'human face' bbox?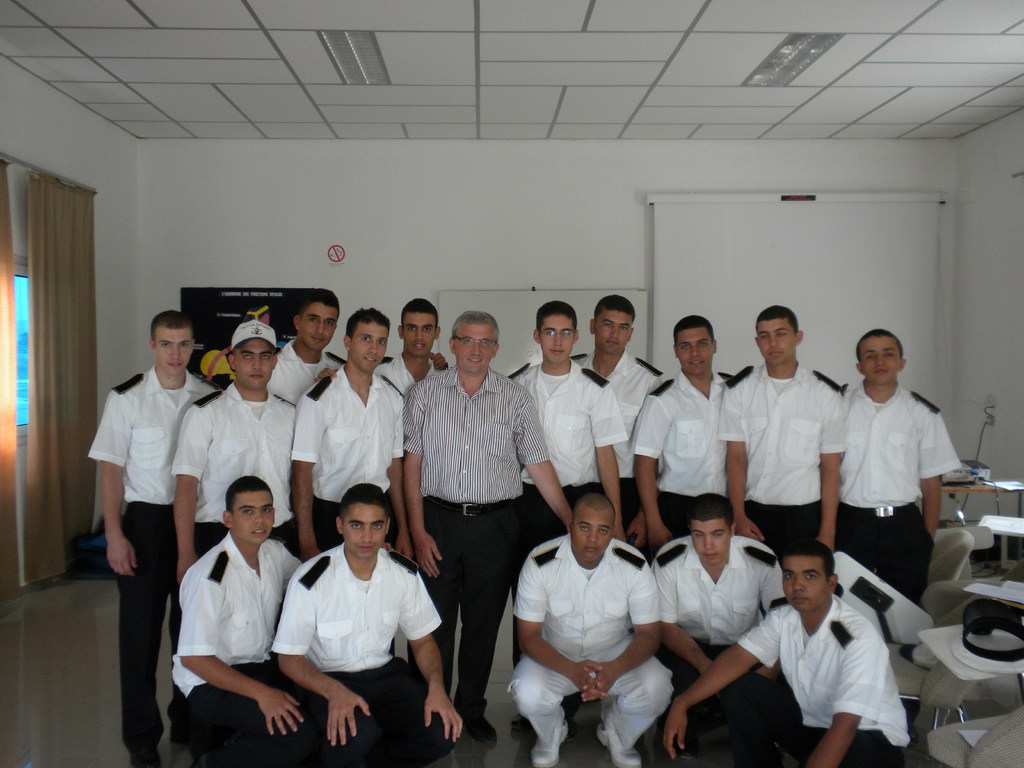
bbox=(303, 303, 340, 348)
